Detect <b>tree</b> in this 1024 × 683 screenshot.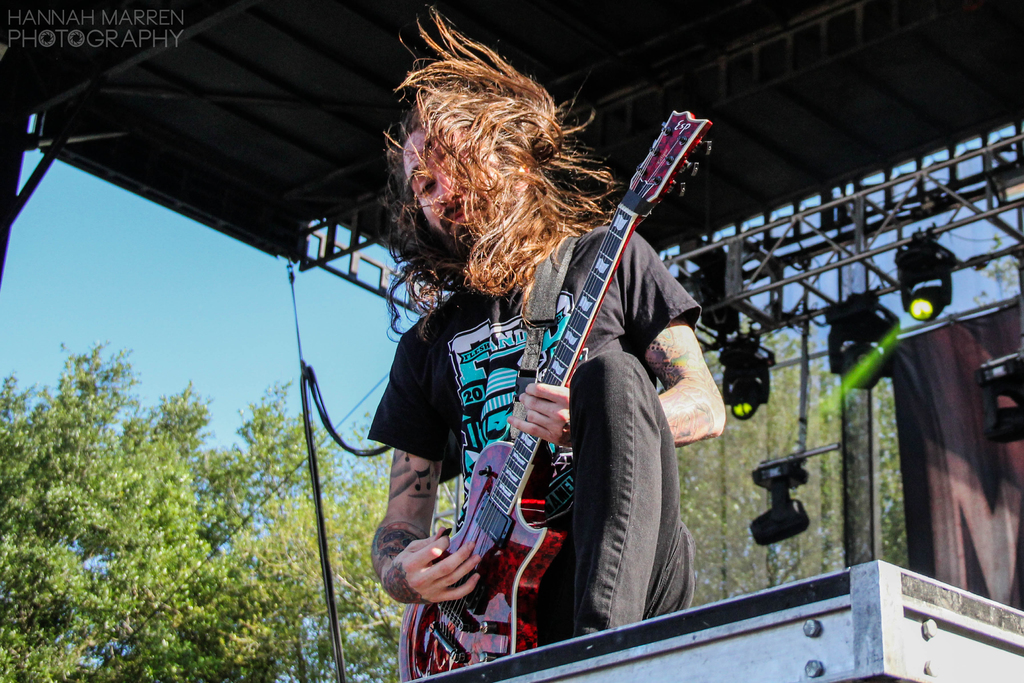
Detection: crop(675, 308, 906, 607).
